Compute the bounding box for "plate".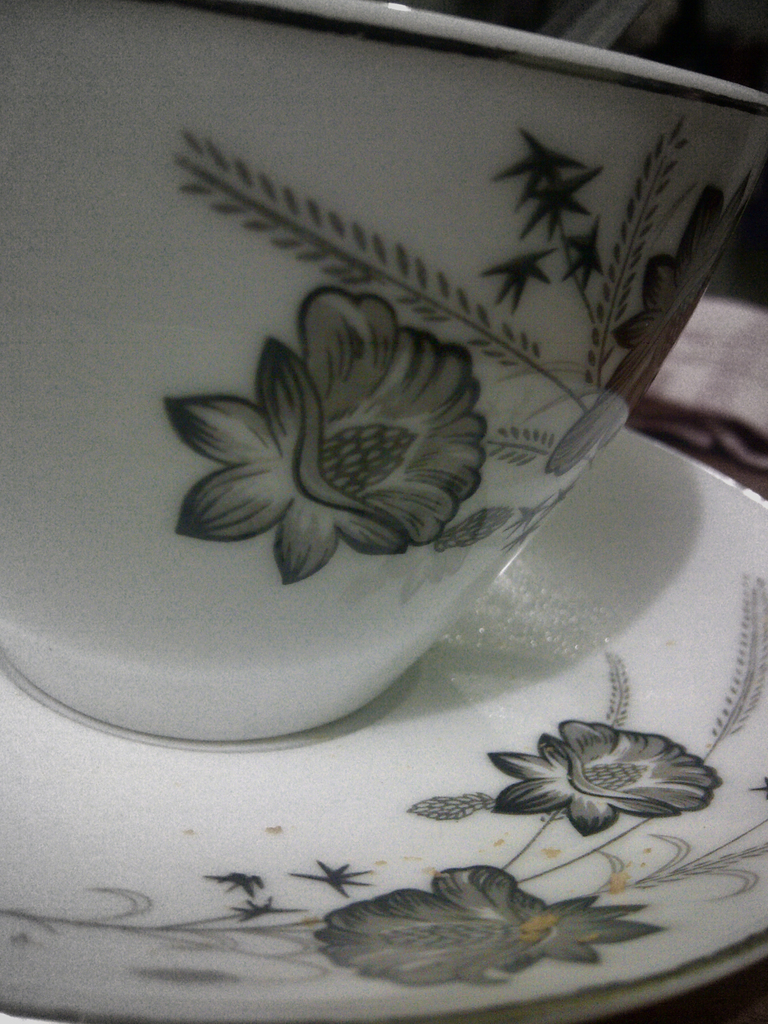
{"left": 0, "top": 427, "right": 767, "bottom": 1023}.
